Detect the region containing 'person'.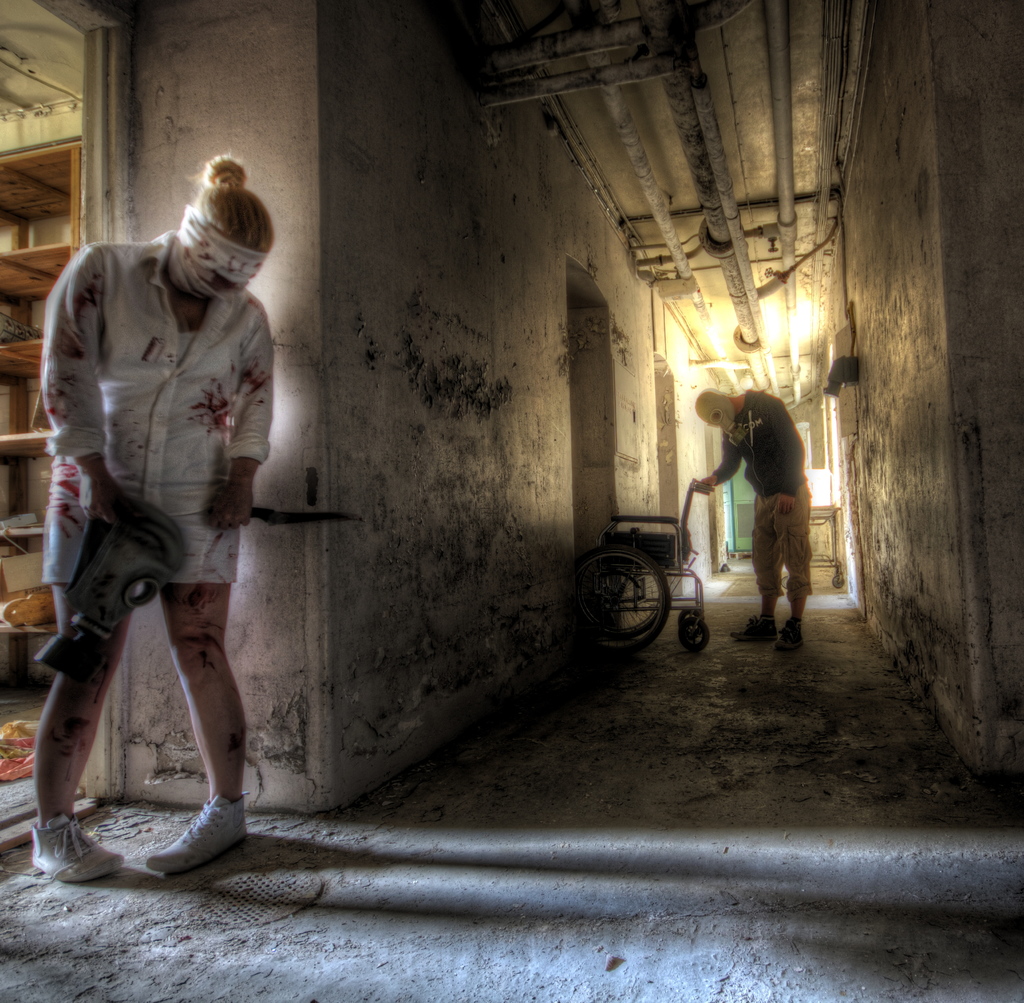
x1=38, y1=152, x2=266, y2=876.
